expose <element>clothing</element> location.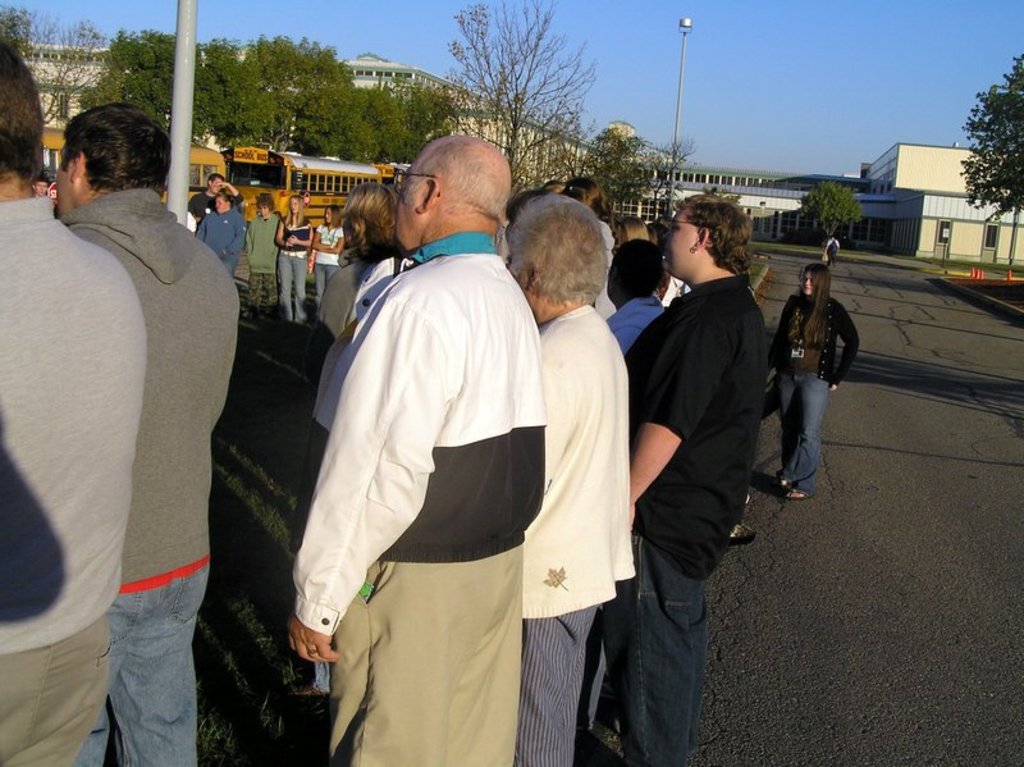
Exposed at 311/222/346/302.
